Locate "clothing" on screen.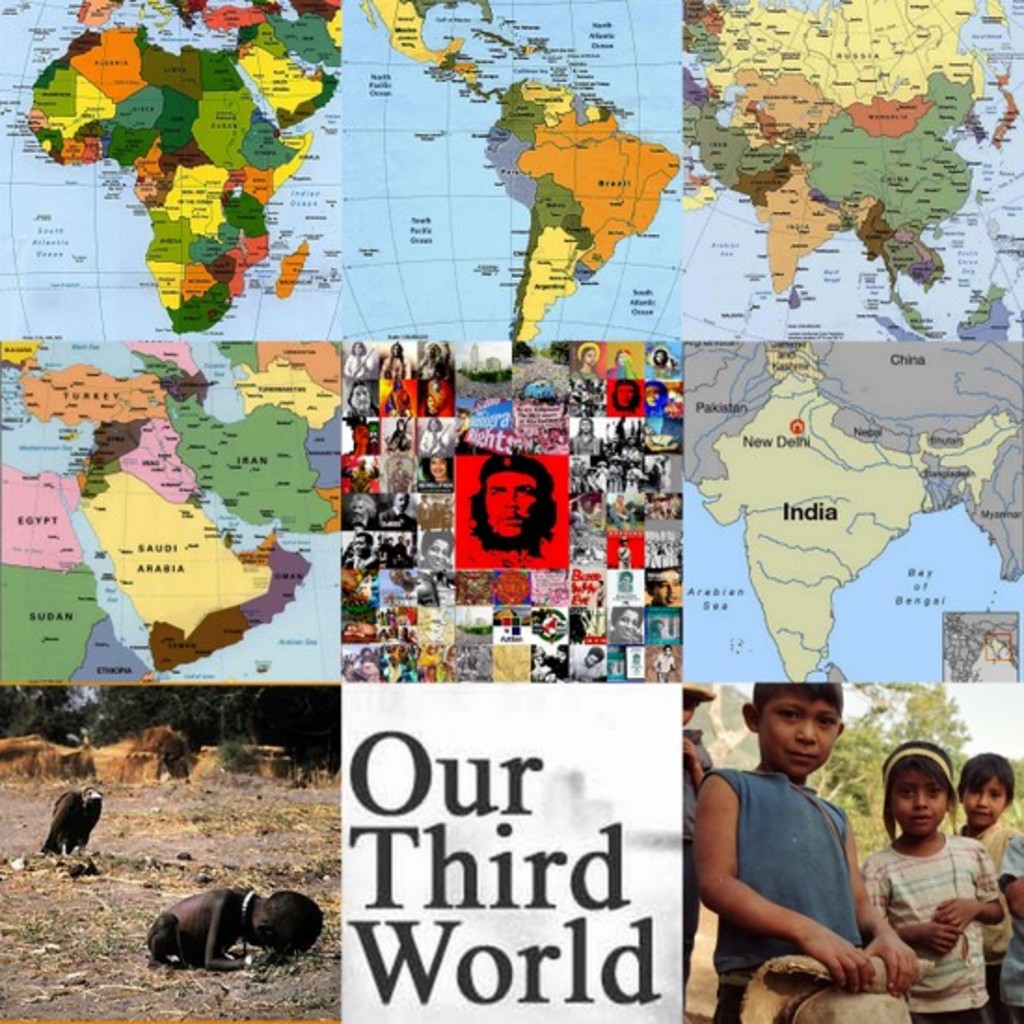
On screen at 860,843,1004,1022.
